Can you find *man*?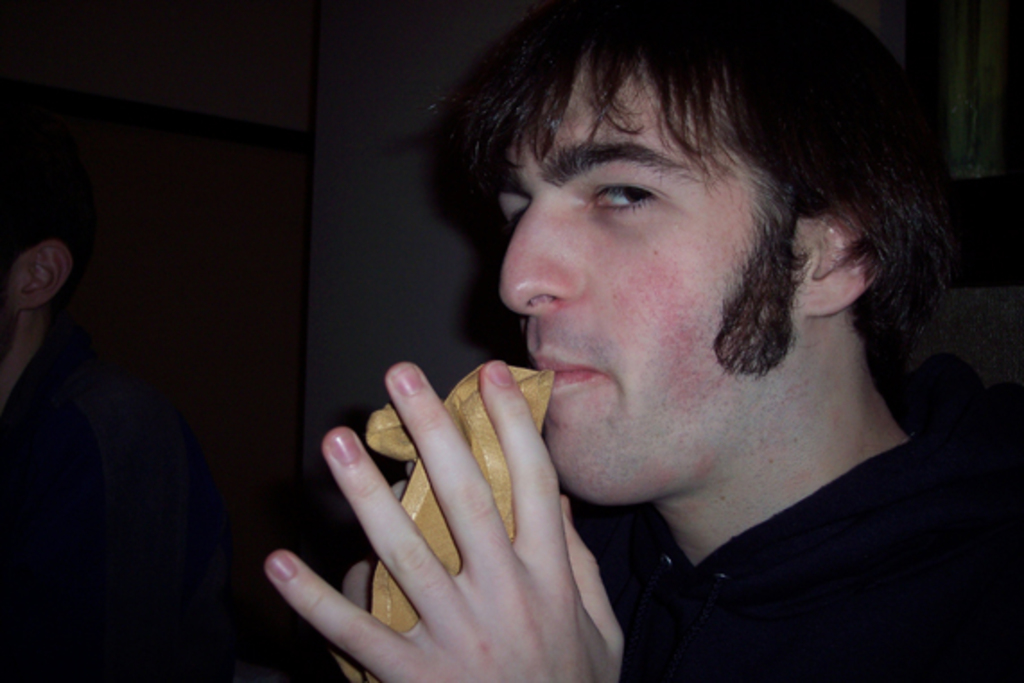
Yes, bounding box: region(285, 14, 1022, 678).
